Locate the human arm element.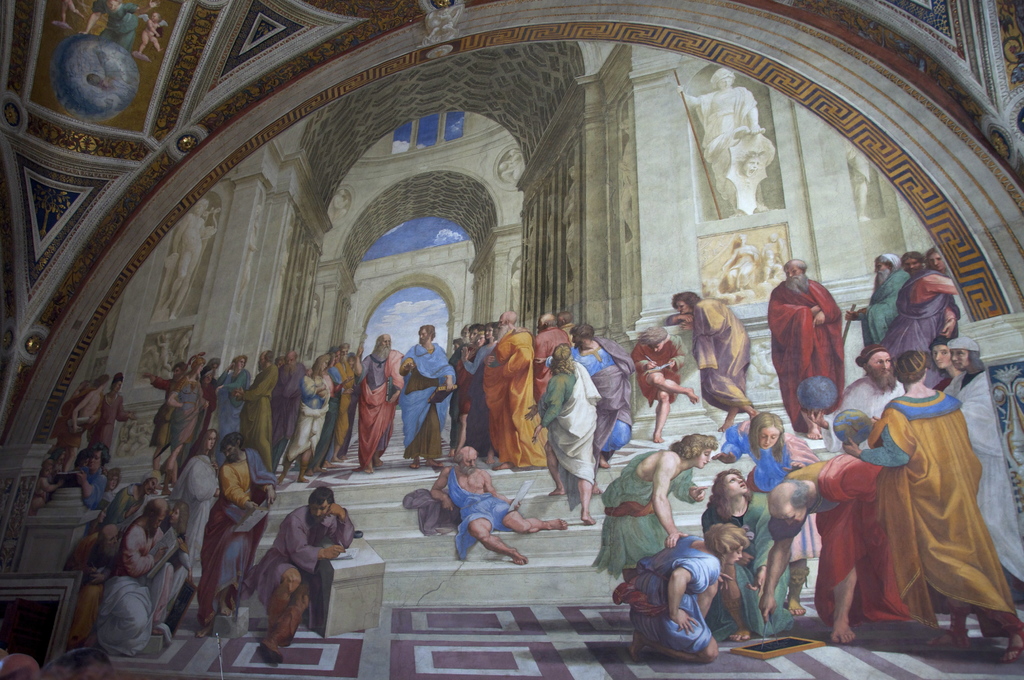
Element bbox: [529,378,563,449].
